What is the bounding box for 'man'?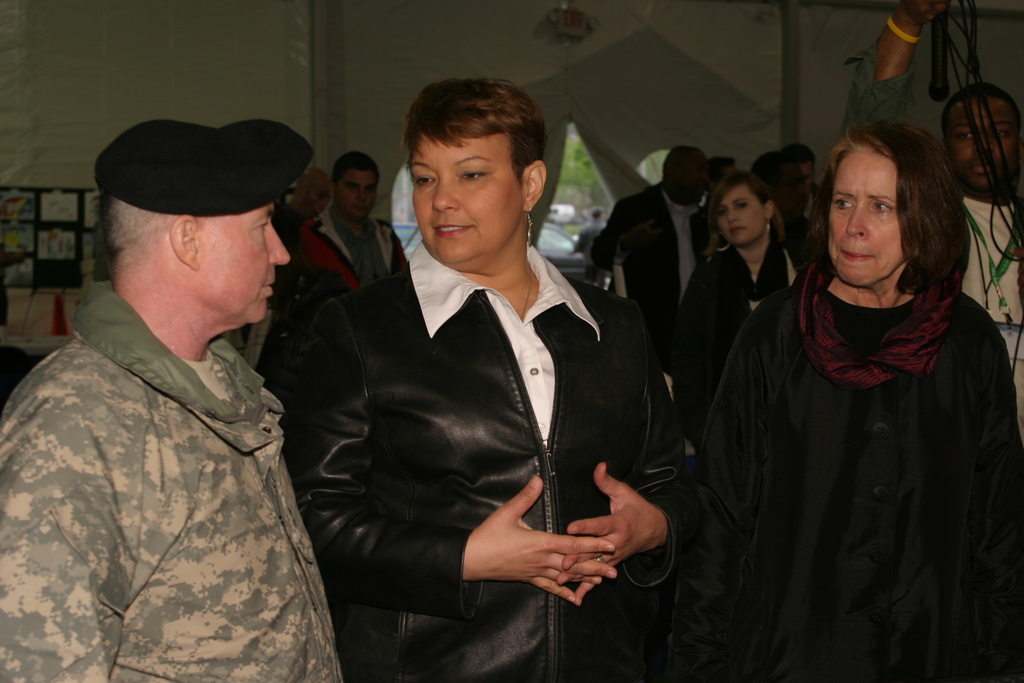
bbox(583, 143, 702, 356).
